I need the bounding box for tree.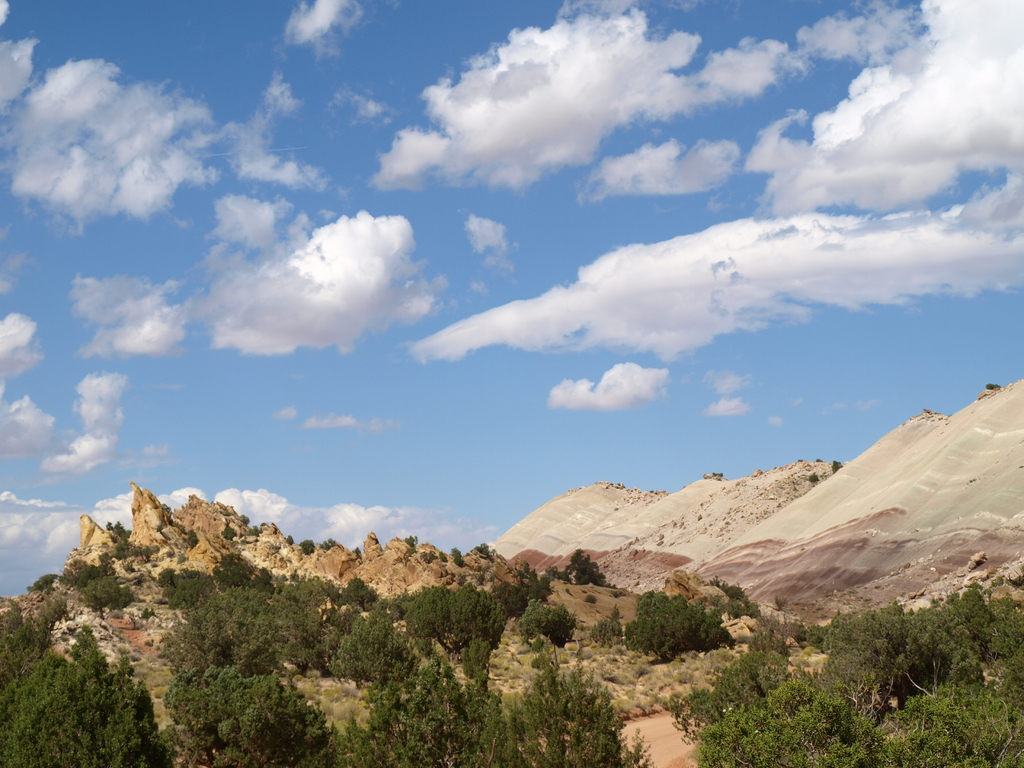
Here it is: (172, 670, 291, 735).
